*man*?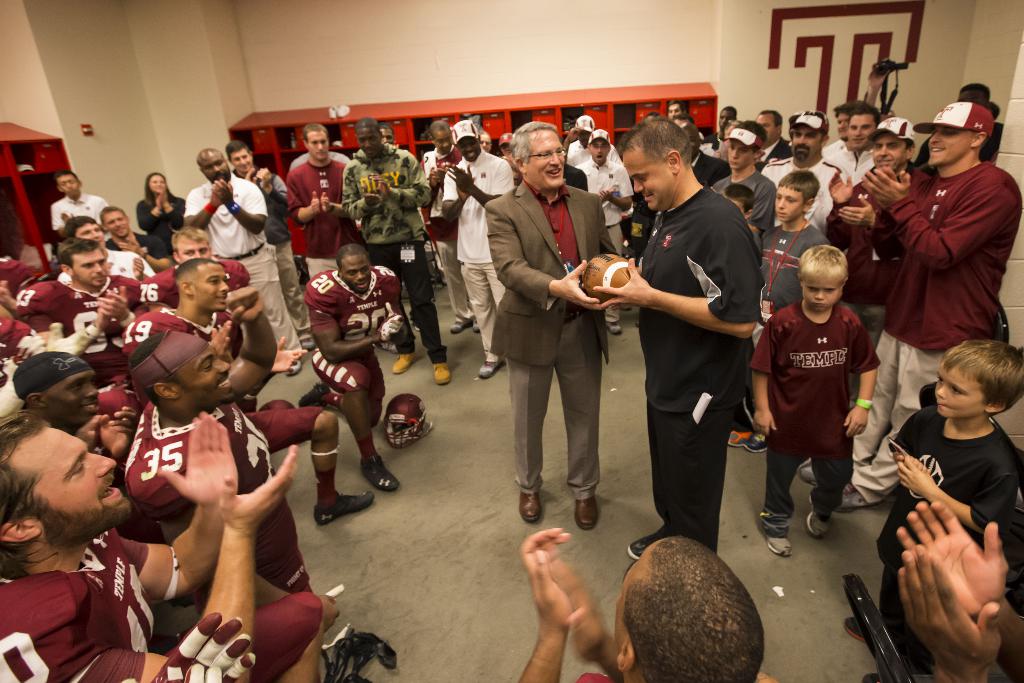
locate(611, 115, 776, 572)
